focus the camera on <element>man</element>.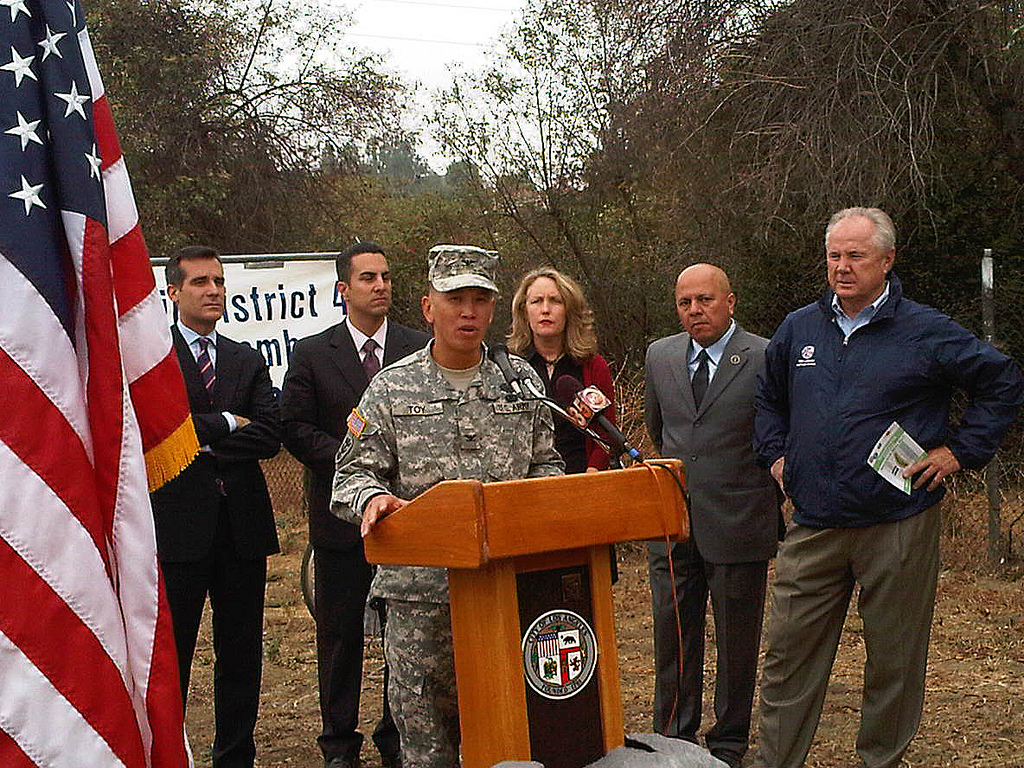
Focus region: 742,194,990,767.
